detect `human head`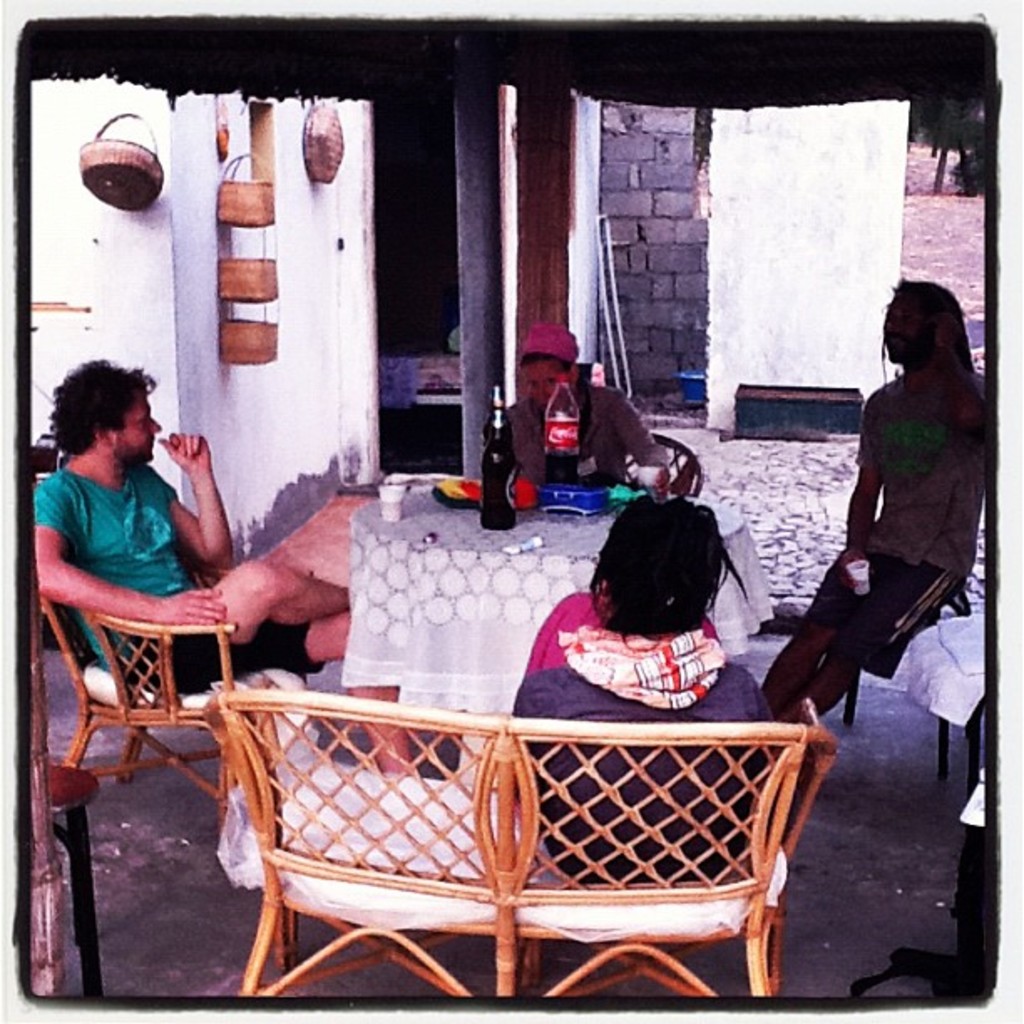
(x1=591, y1=512, x2=745, y2=651)
